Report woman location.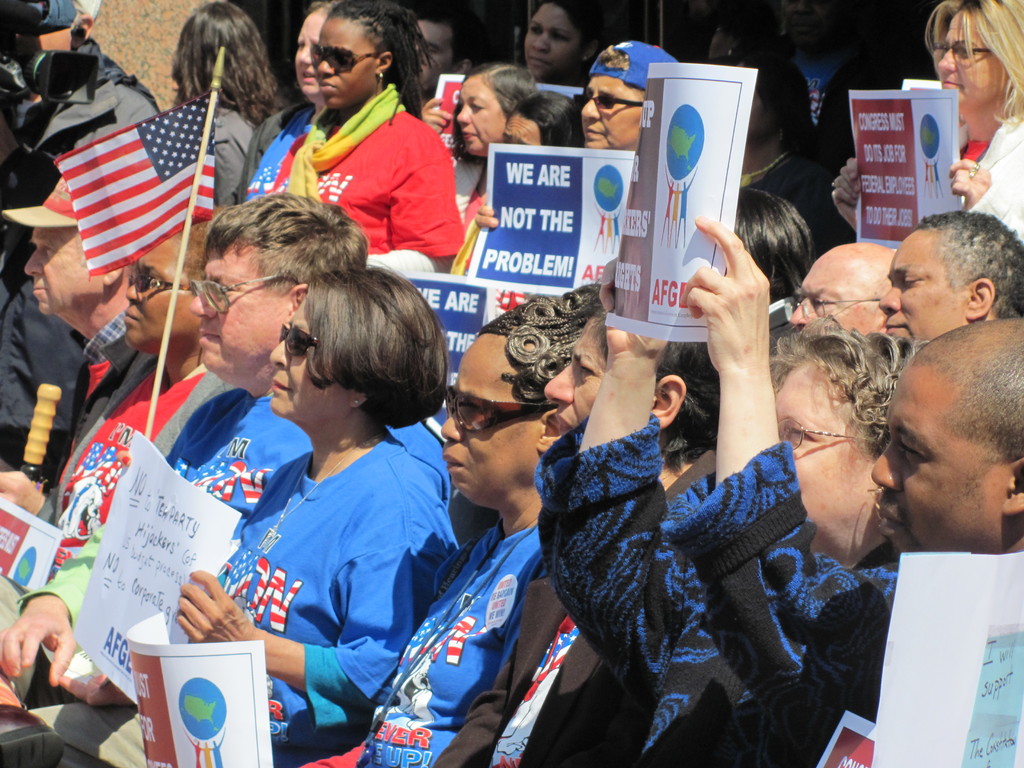
Report: crop(238, 0, 336, 207).
